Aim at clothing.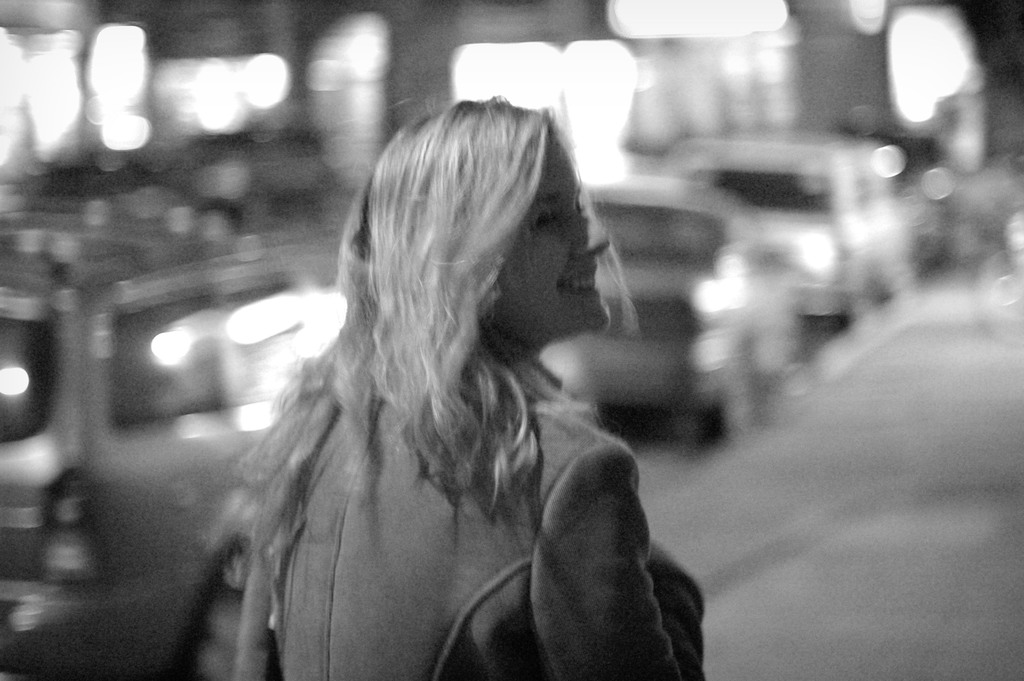
Aimed at [x1=266, y1=263, x2=712, y2=680].
